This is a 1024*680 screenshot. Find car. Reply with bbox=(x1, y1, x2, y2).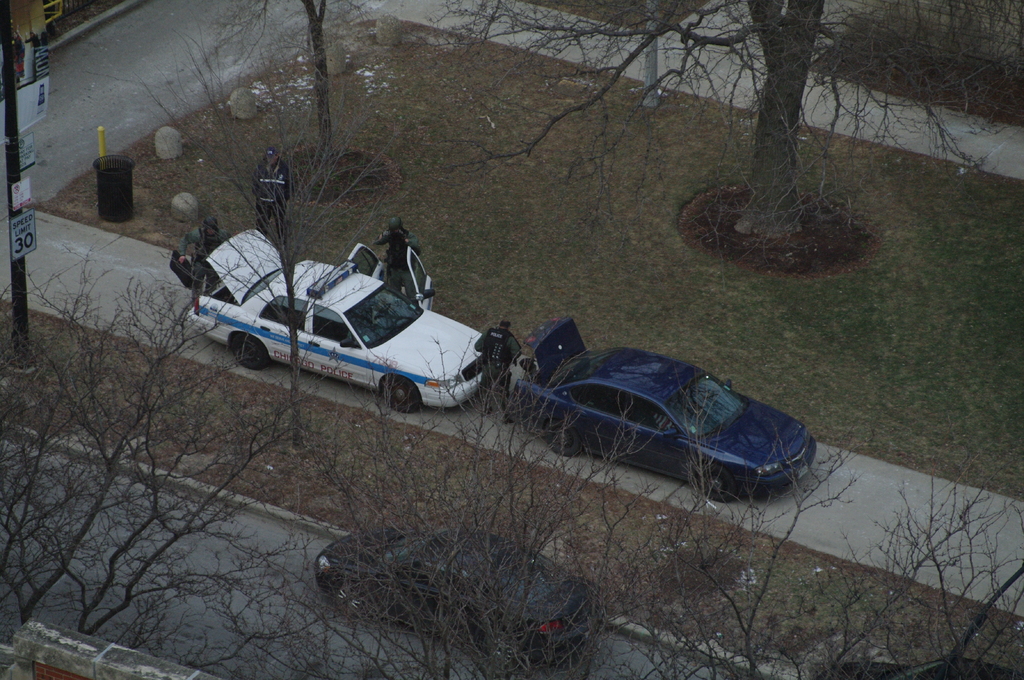
bbox=(312, 525, 593, 661).
